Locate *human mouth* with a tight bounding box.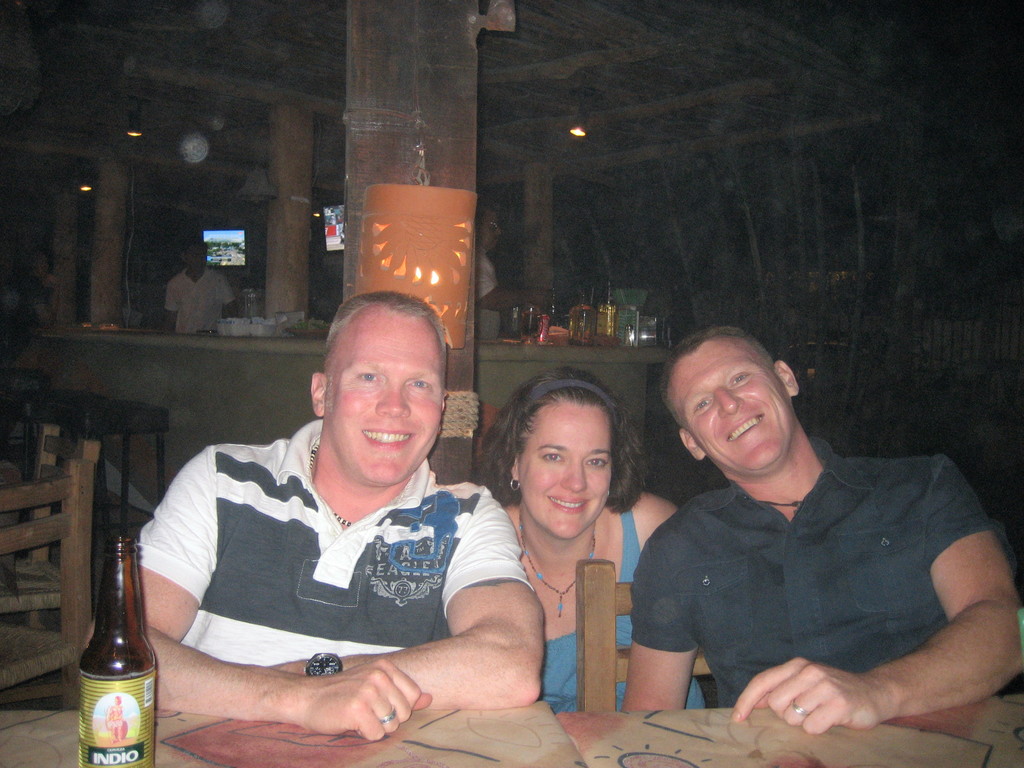
Rect(724, 415, 761, 446).
